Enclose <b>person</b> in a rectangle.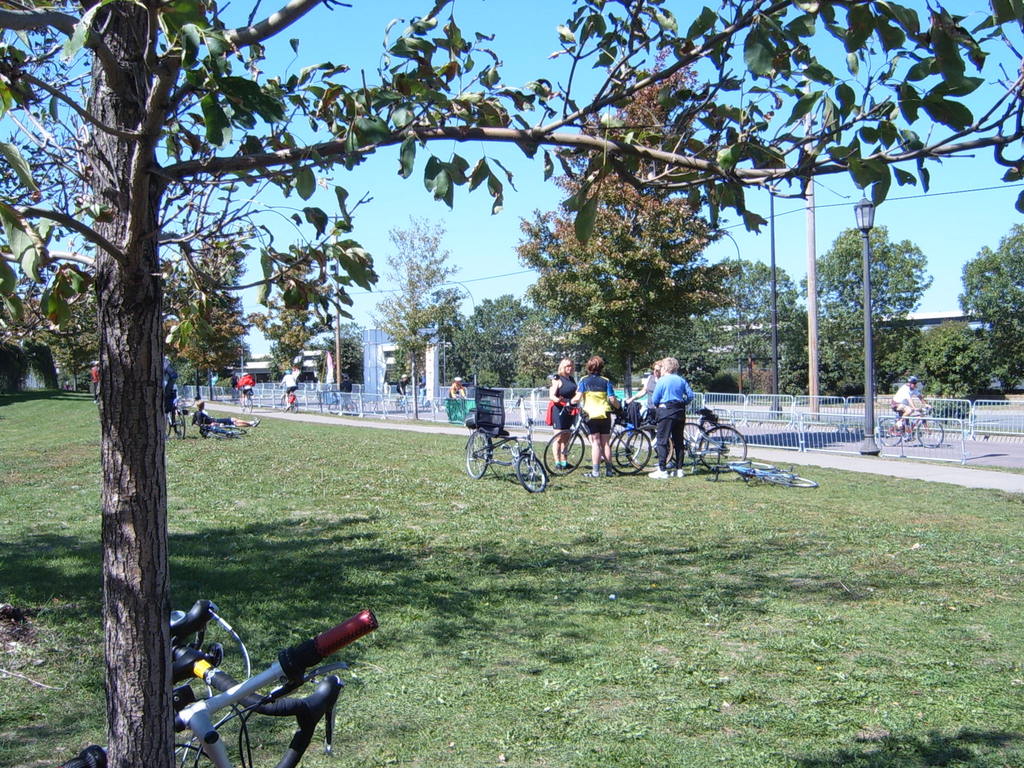
(193,400,260,425).
